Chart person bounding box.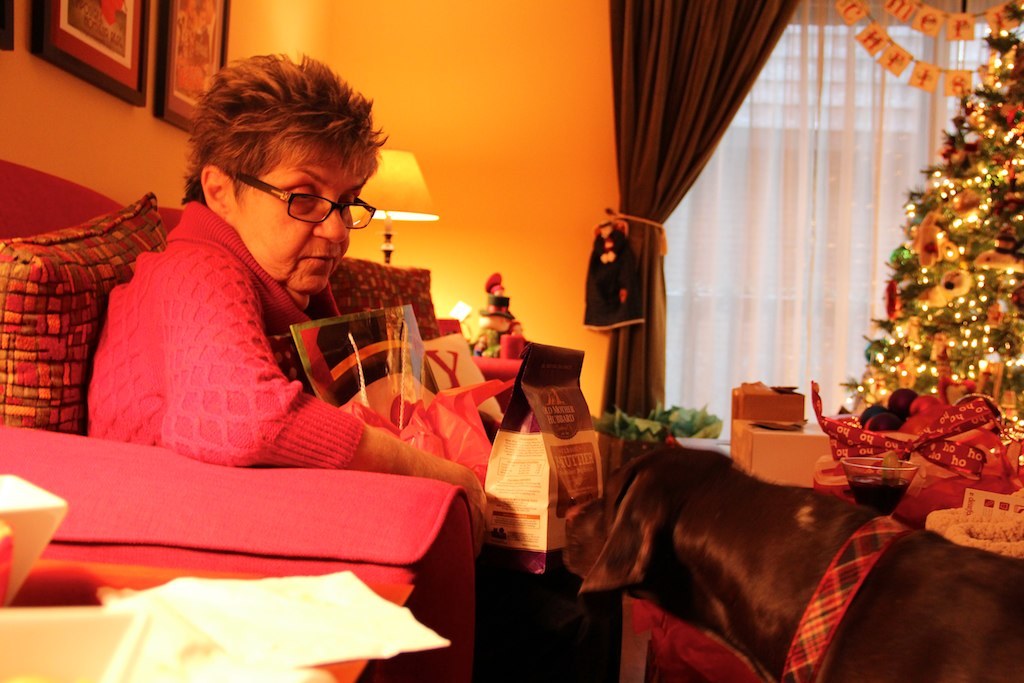
Charted: bbox(96, 52, 433, 513).
